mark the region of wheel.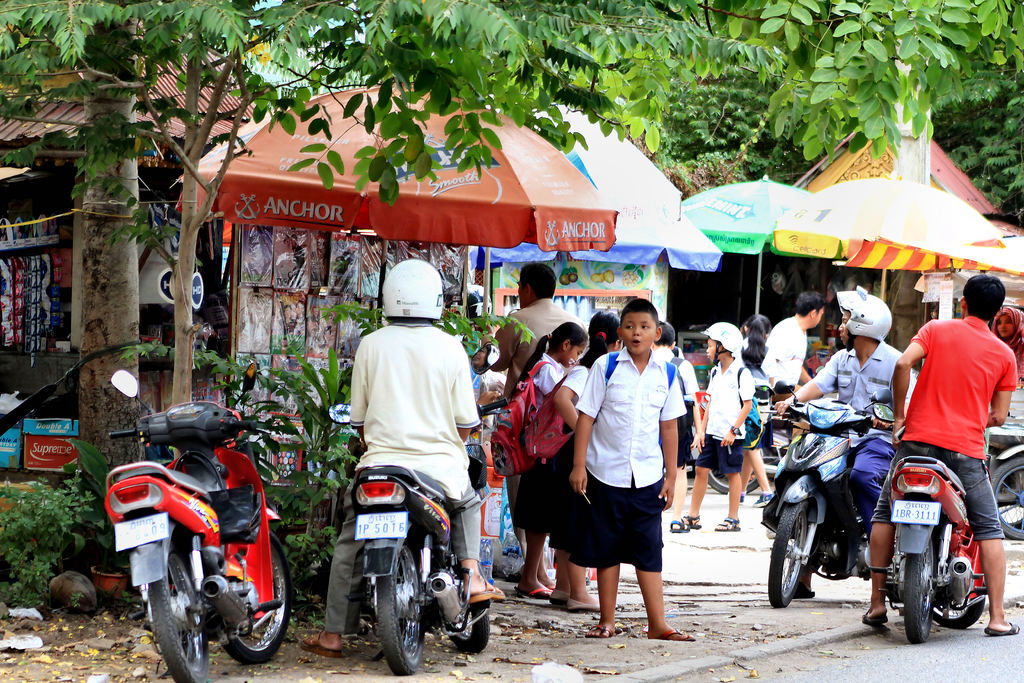
Region: box=[371, 538, 431, 678].
